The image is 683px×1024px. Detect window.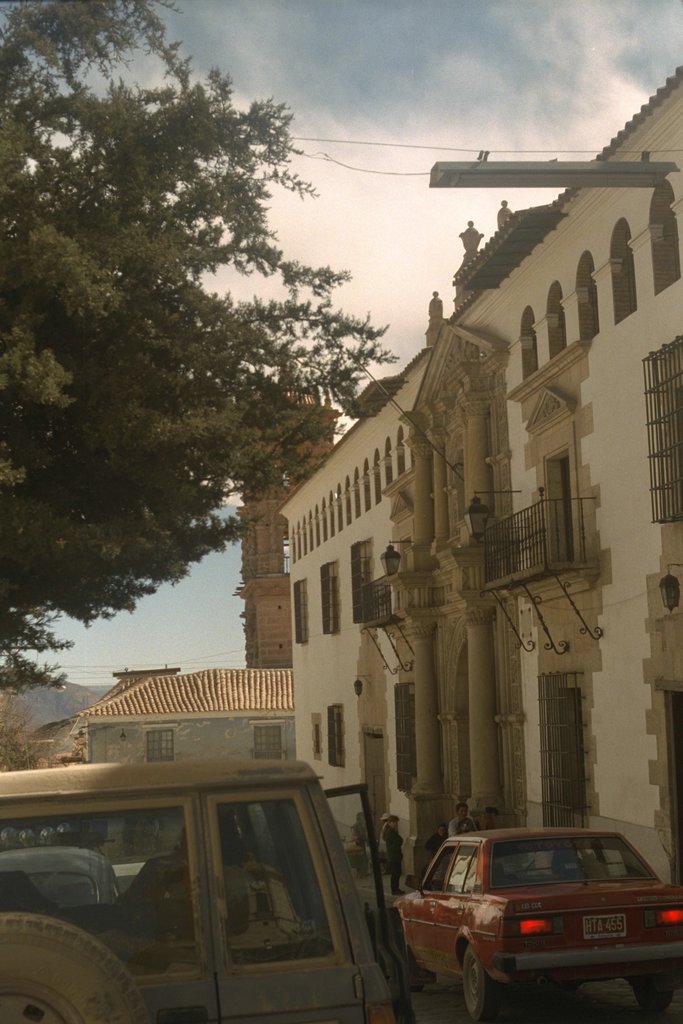
Detection: bbox=[561, 255, 612, 337].
